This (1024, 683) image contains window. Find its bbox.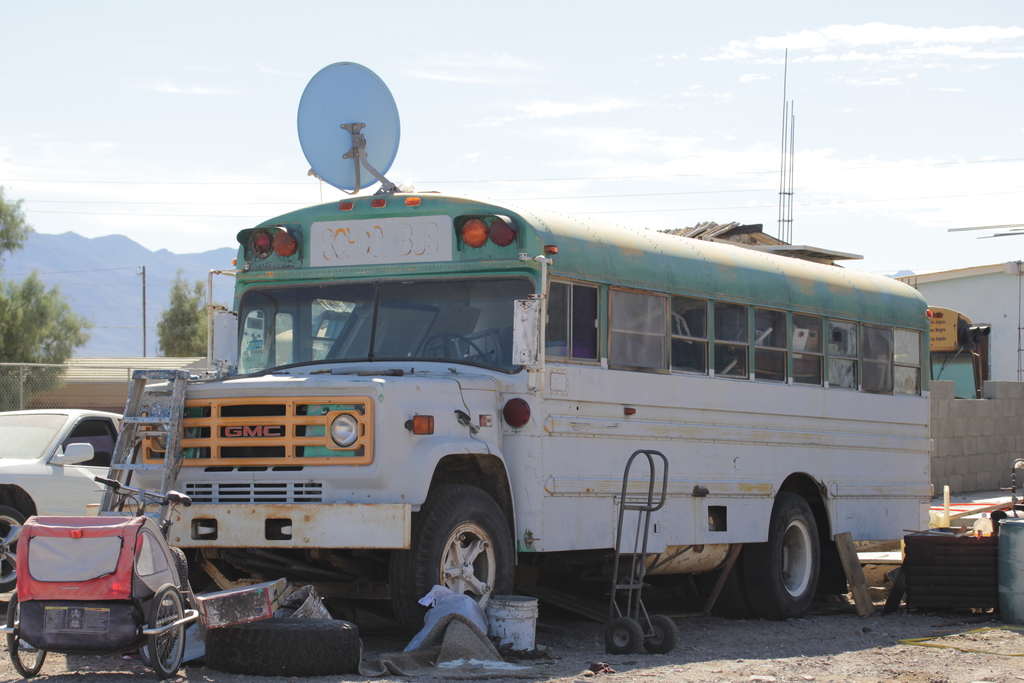
<bbox>609, 288, 661, 374</bbox>.
